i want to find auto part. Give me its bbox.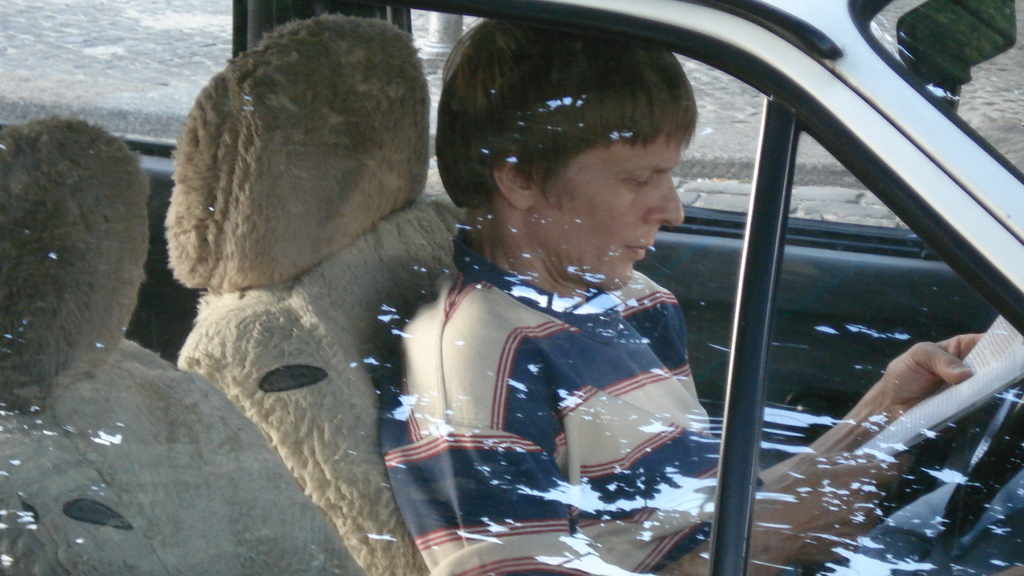
0:0:235:193.
